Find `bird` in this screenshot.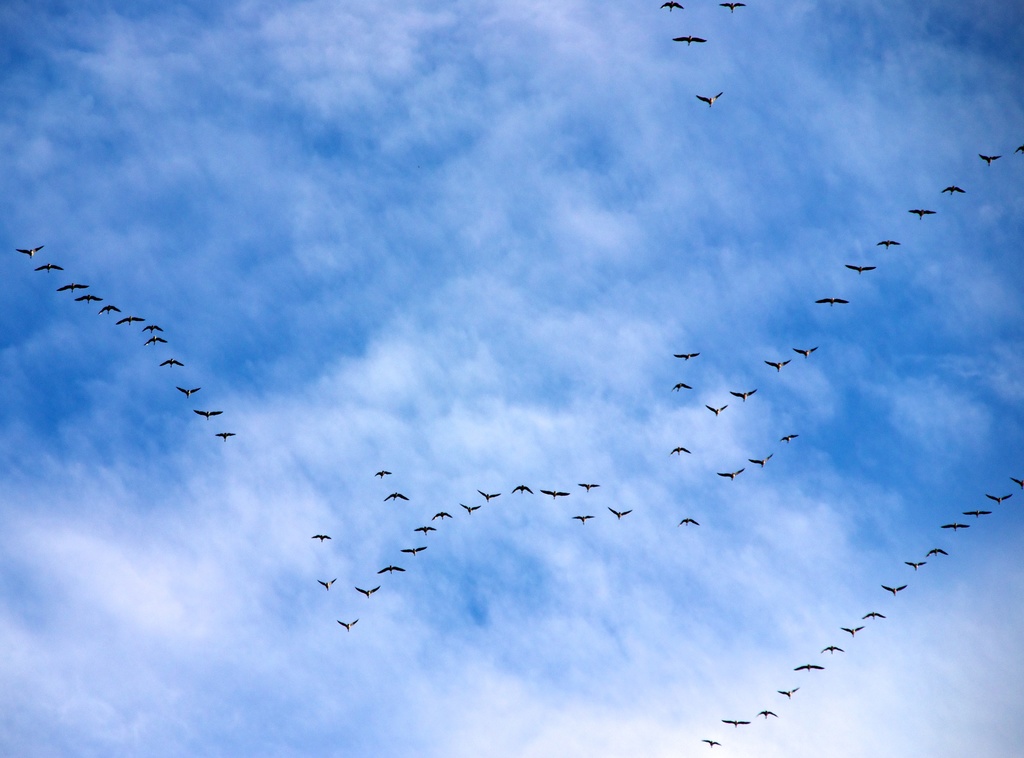
The bounding box for `bird` is (x1=728, y1=391, x2=759, y2=405).
